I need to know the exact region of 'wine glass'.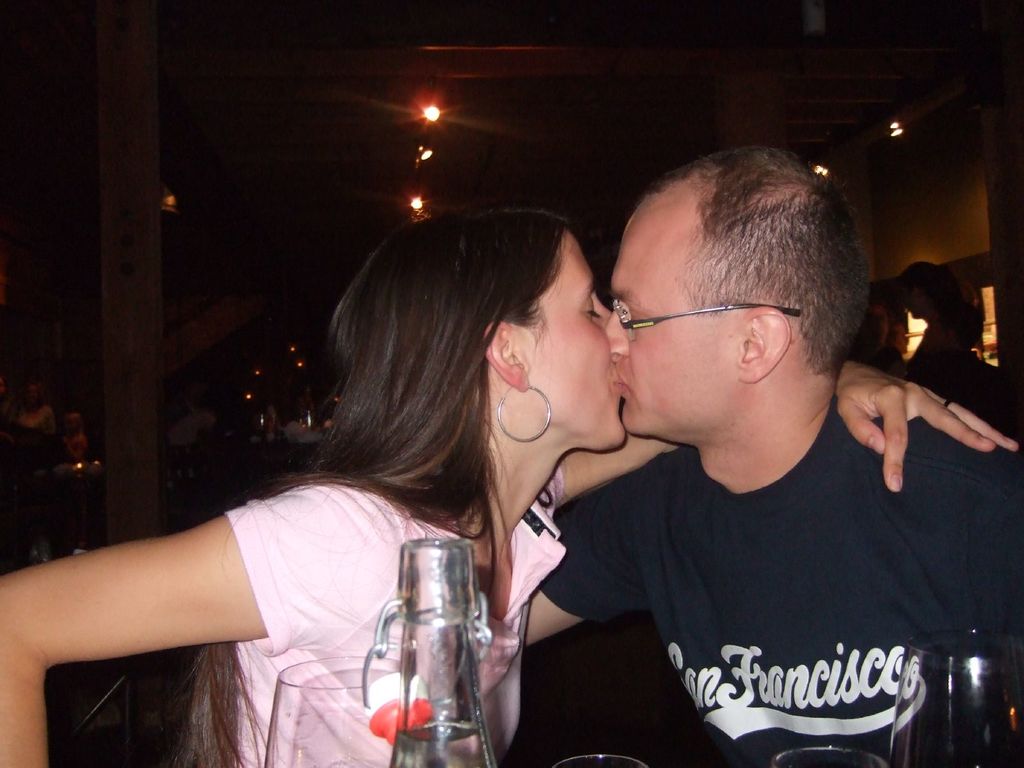
Region: bbox(267, 659, 400, 765).
